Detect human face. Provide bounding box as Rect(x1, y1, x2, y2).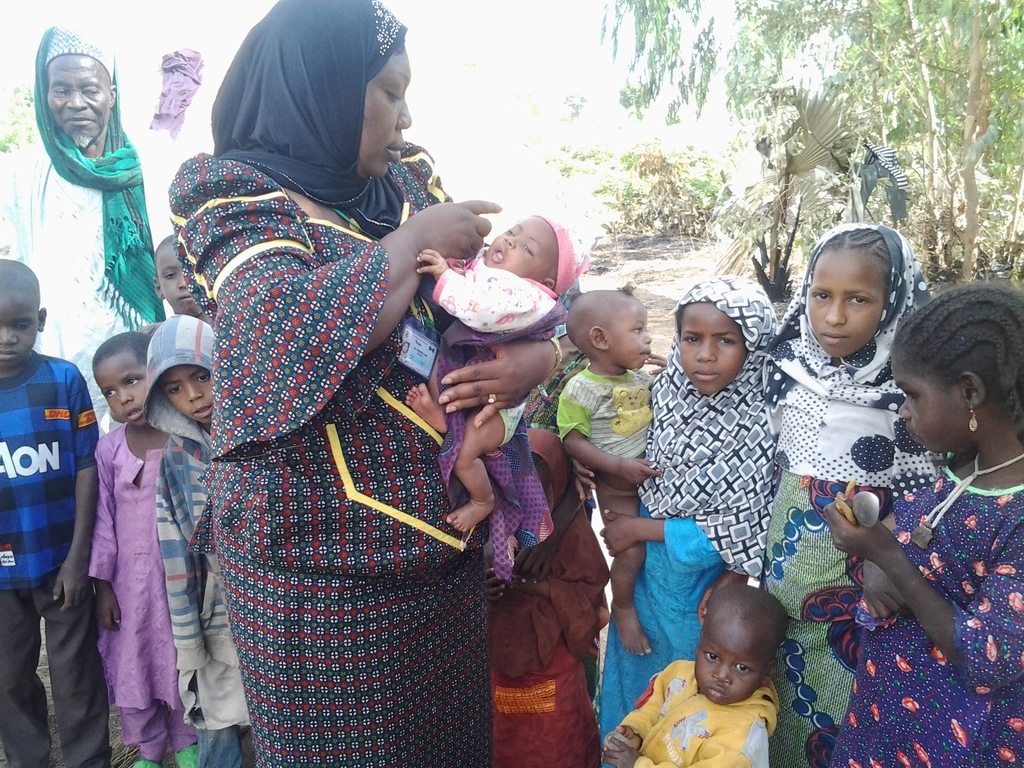
Rect(887, 364, 964, 452).
